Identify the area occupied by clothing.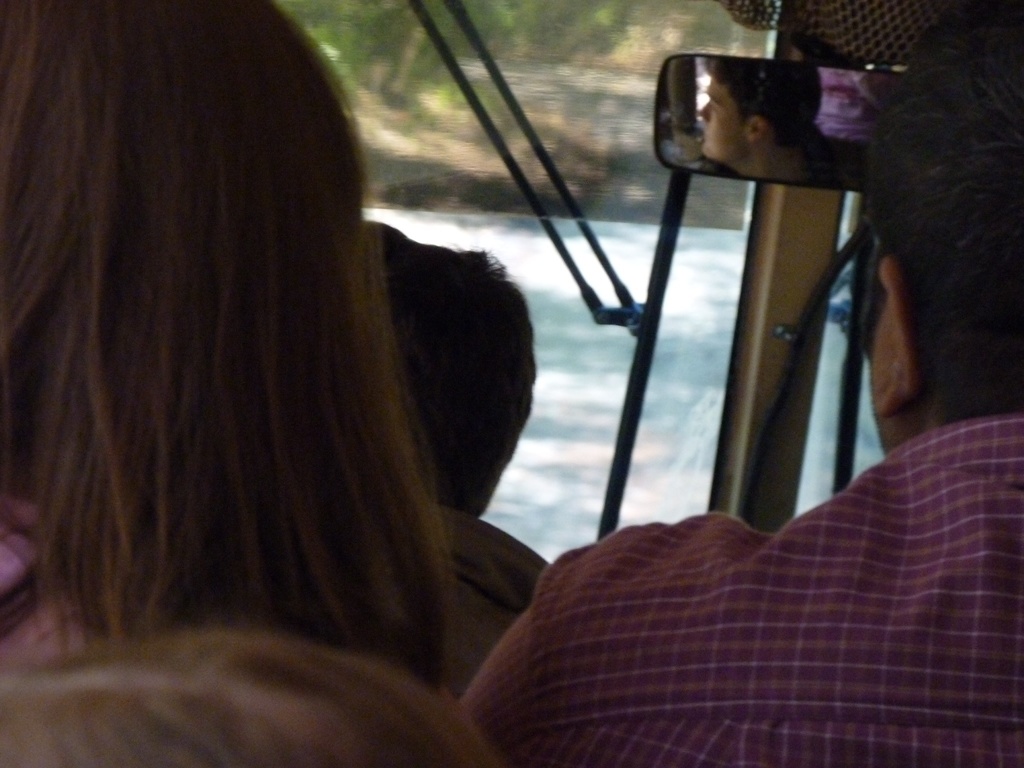
Area: BBox(447, 397, 1023, 751).
